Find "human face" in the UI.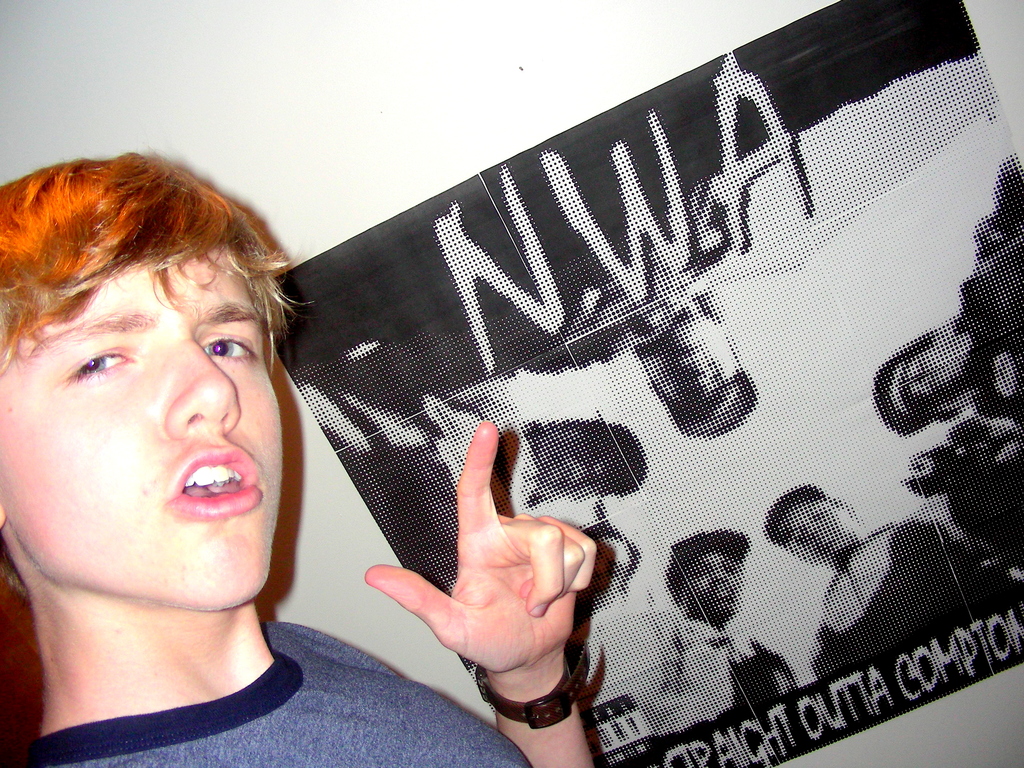
UI element at (left=905, top=340, right=986, bottom=402).
